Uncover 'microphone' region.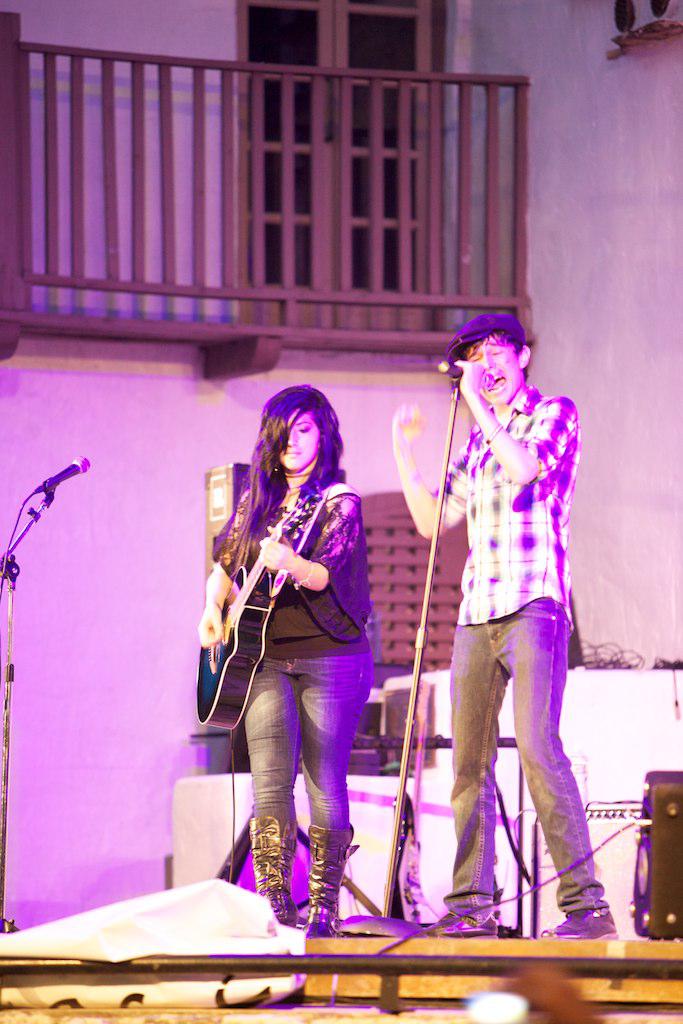
Uncovered: bbox=(34, 456, 91, 488).
